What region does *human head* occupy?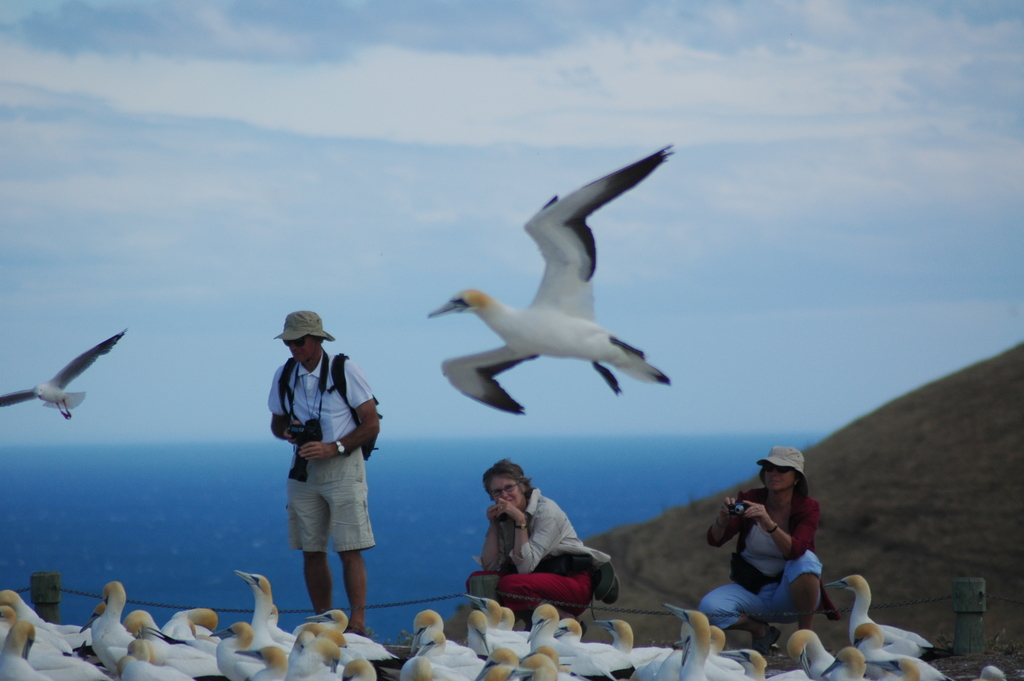
275 311 335 359.
